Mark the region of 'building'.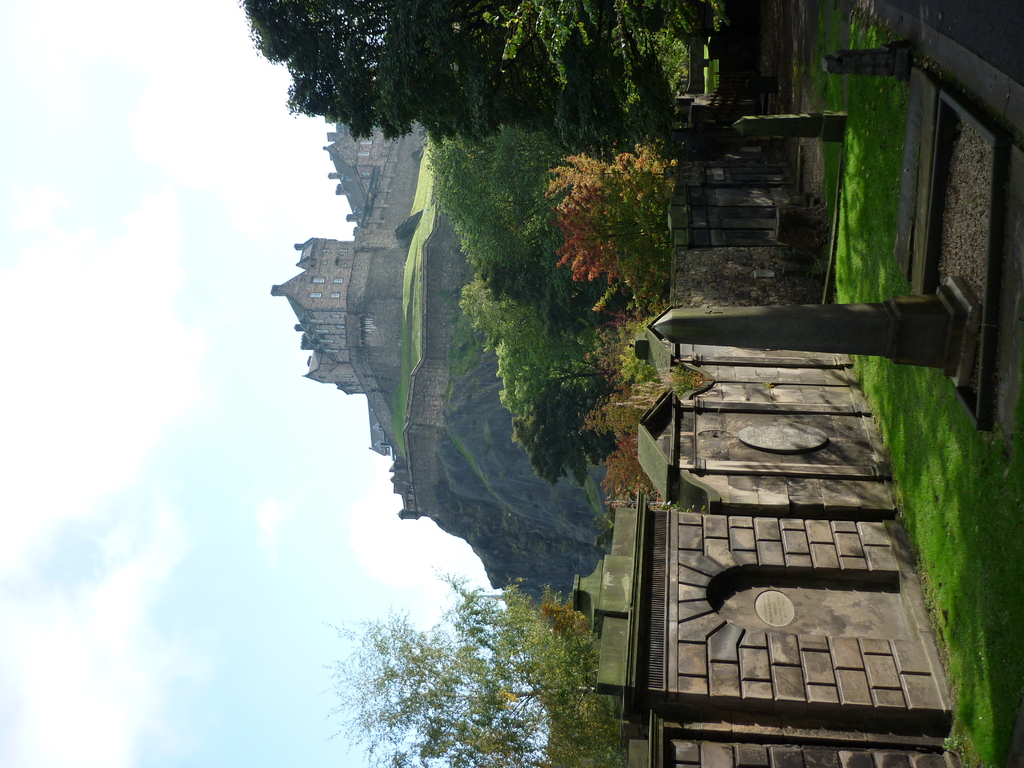
Region: box(326, 117, 396, 232).
